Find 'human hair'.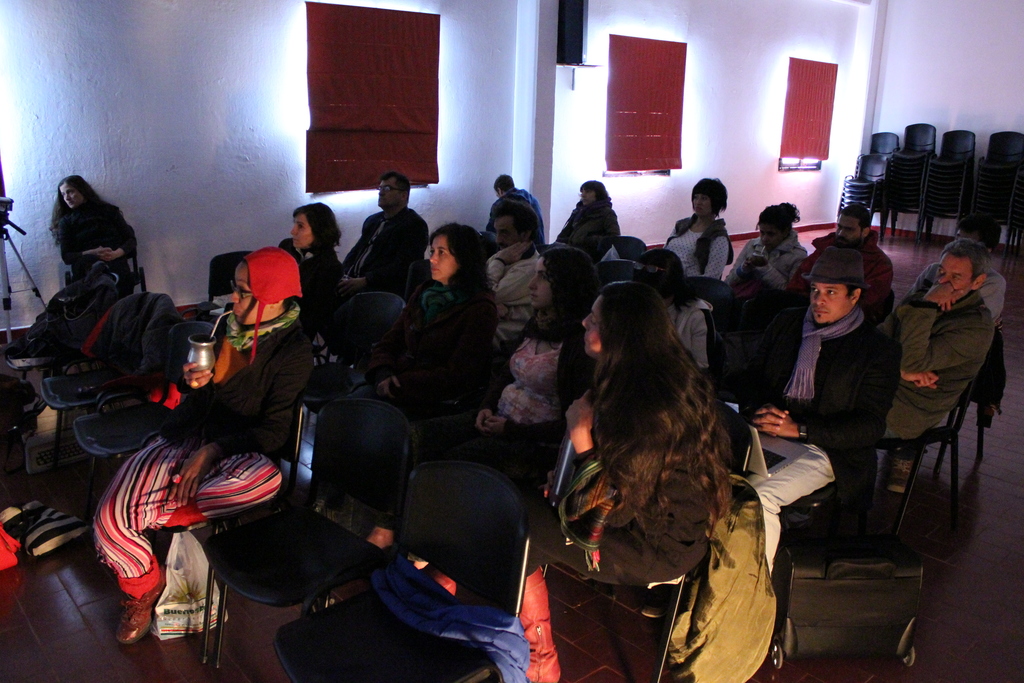
rect(755, 201, 799, 237).
